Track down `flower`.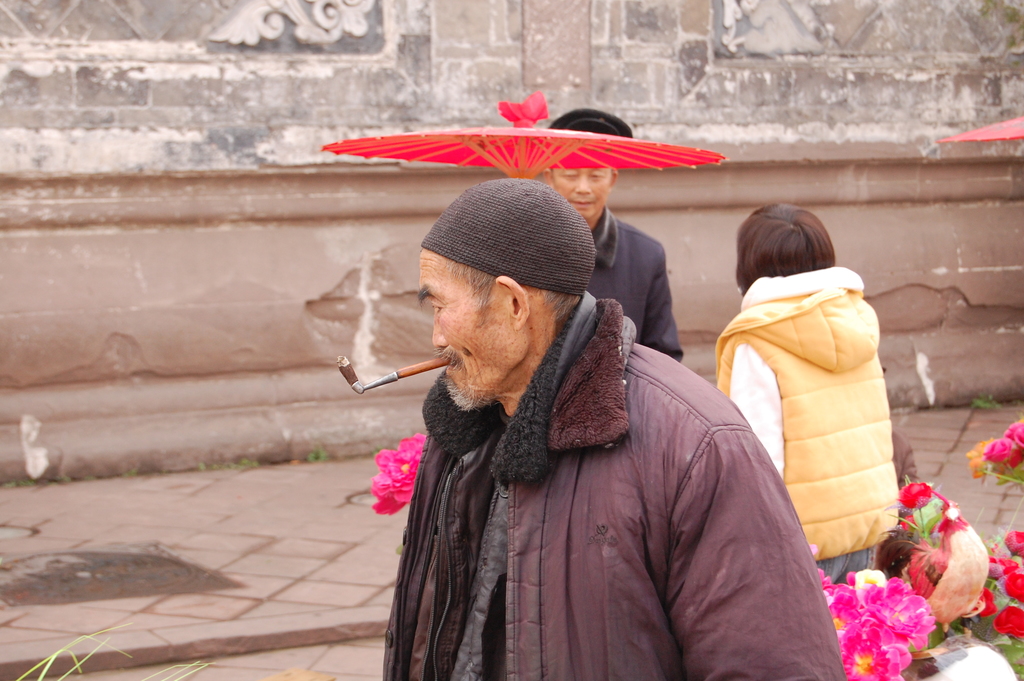
Tracked to <bbox>1004, 533, 1023, 557</bbox>.
